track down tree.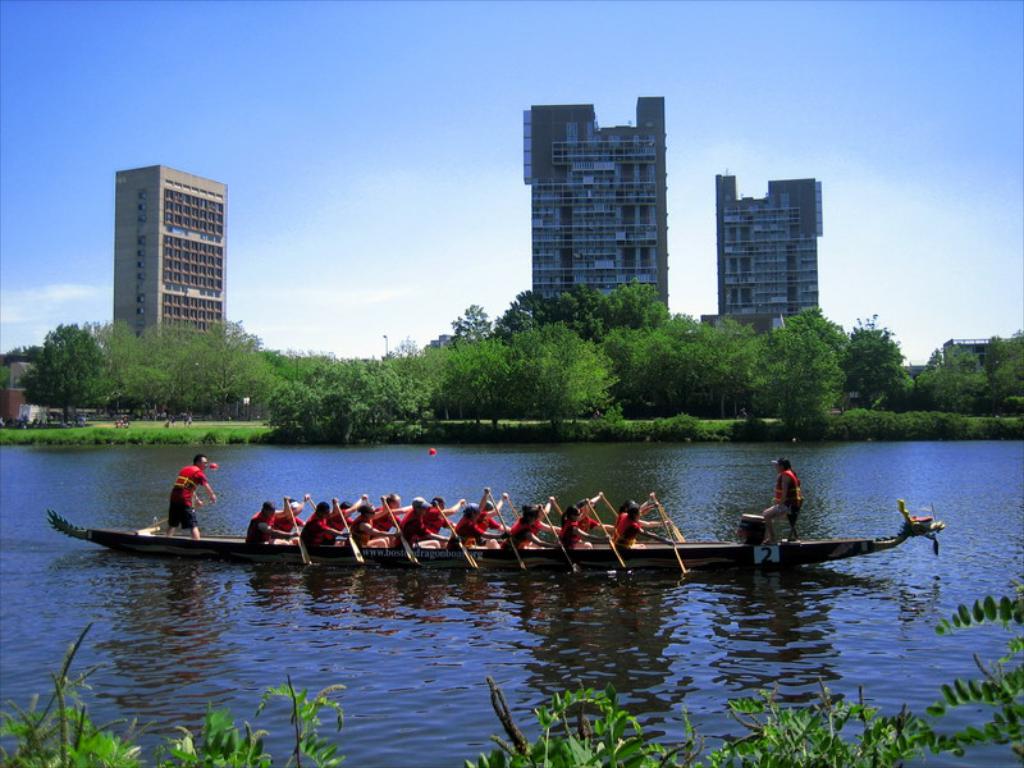
Tracked to (x1=733, y1=333, x2=837, y2=425).
